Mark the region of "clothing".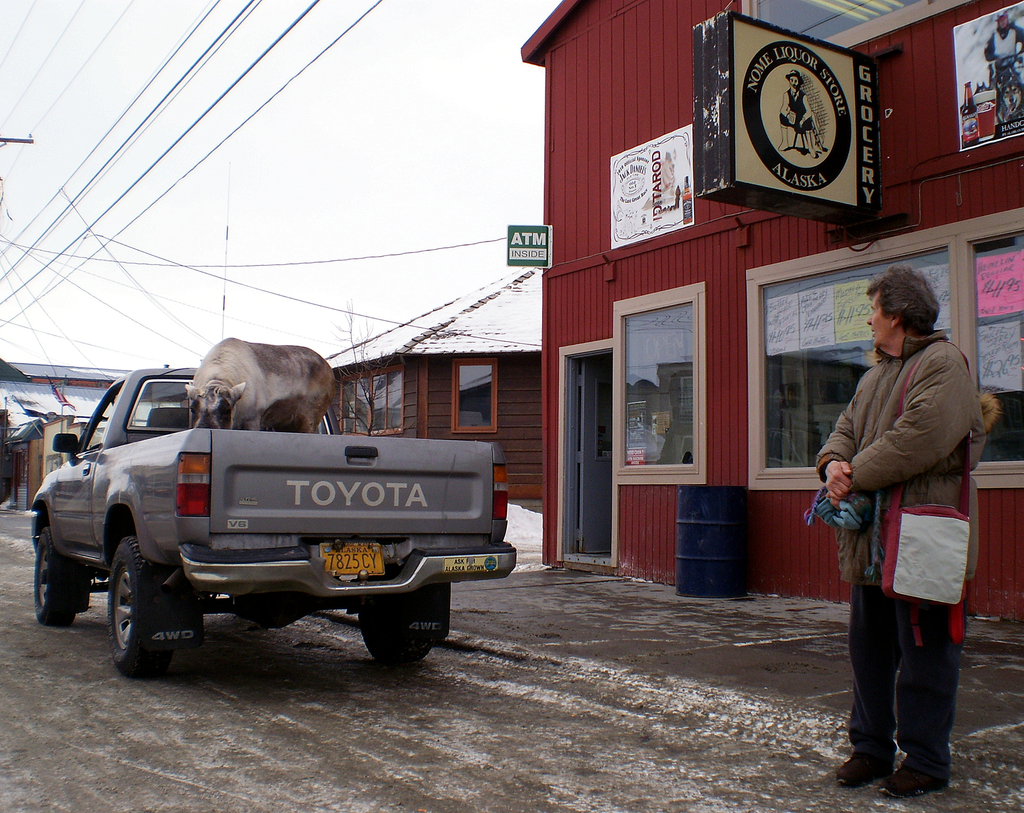
Region: bbox(819, 284, 982, 736).
